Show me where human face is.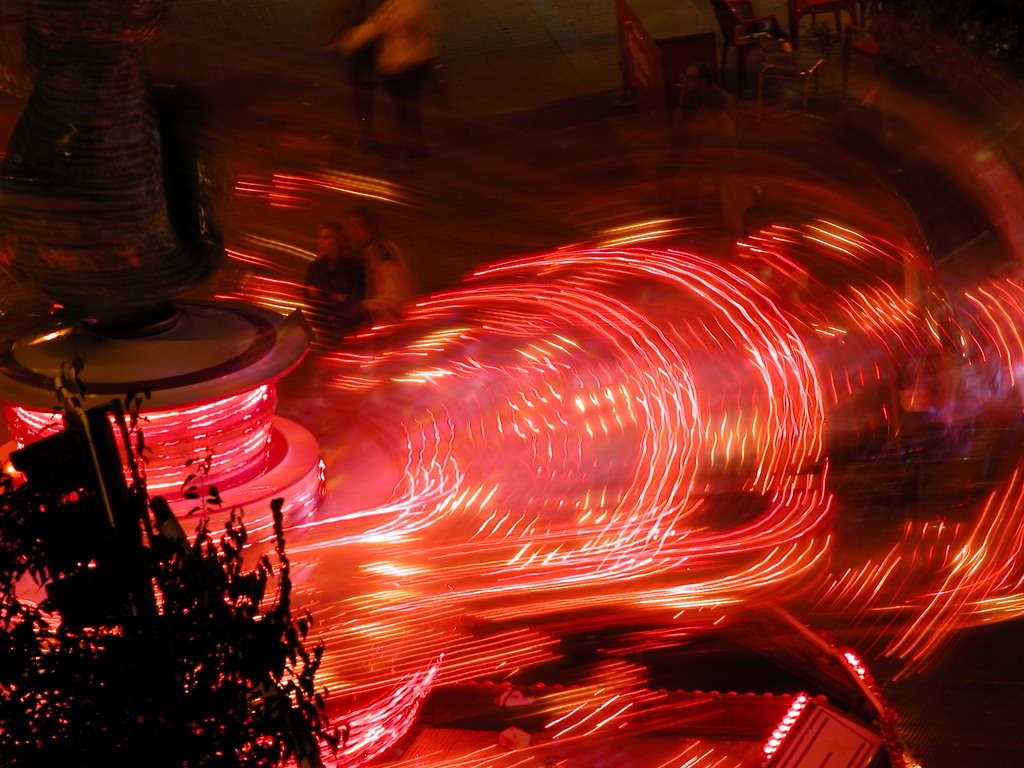
human face is at (left=313, top=226, right=330, bottom=253).
